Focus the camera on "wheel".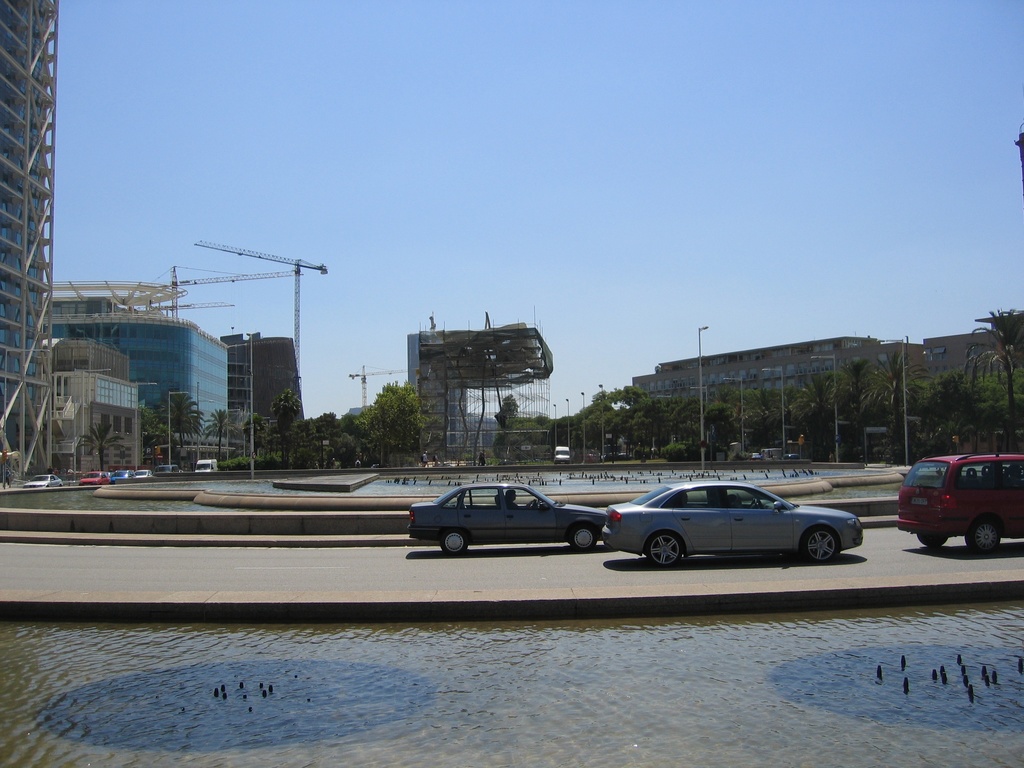
Focus region: (left=799, top=527, right=844, bottom=566).
